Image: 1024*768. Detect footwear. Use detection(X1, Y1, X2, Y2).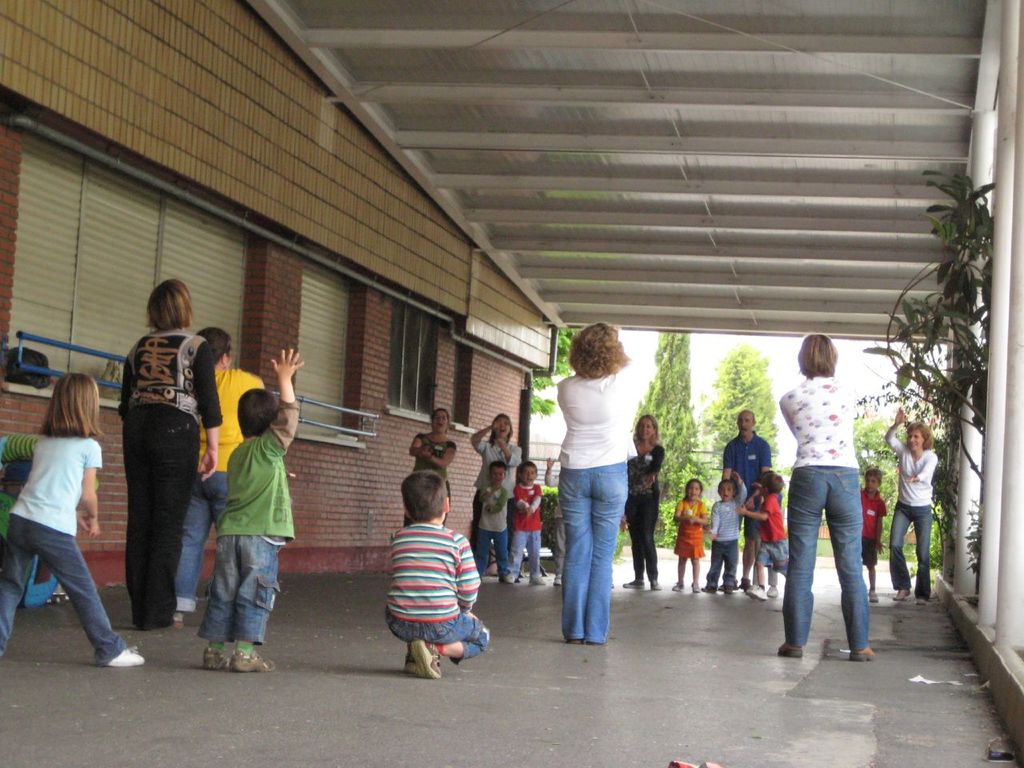
detection(746, 585, 762, 602).
